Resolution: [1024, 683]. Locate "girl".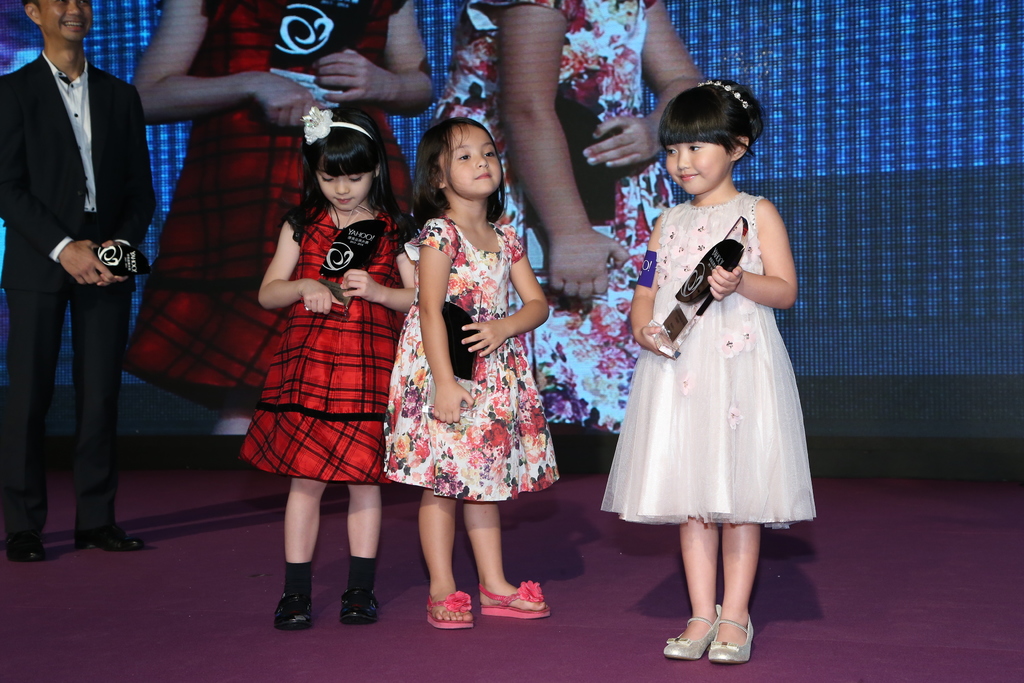
[left=236, top=107, right=415, bottom=630].
